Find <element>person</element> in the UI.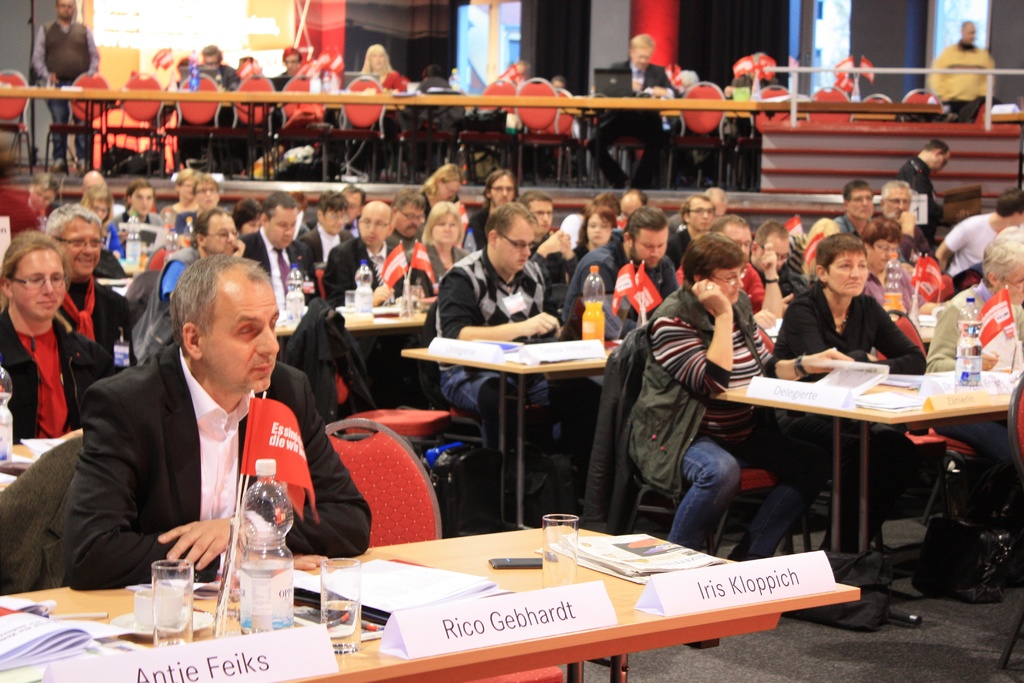
UI element at left=335, top=183, right=371, bottom=222.
